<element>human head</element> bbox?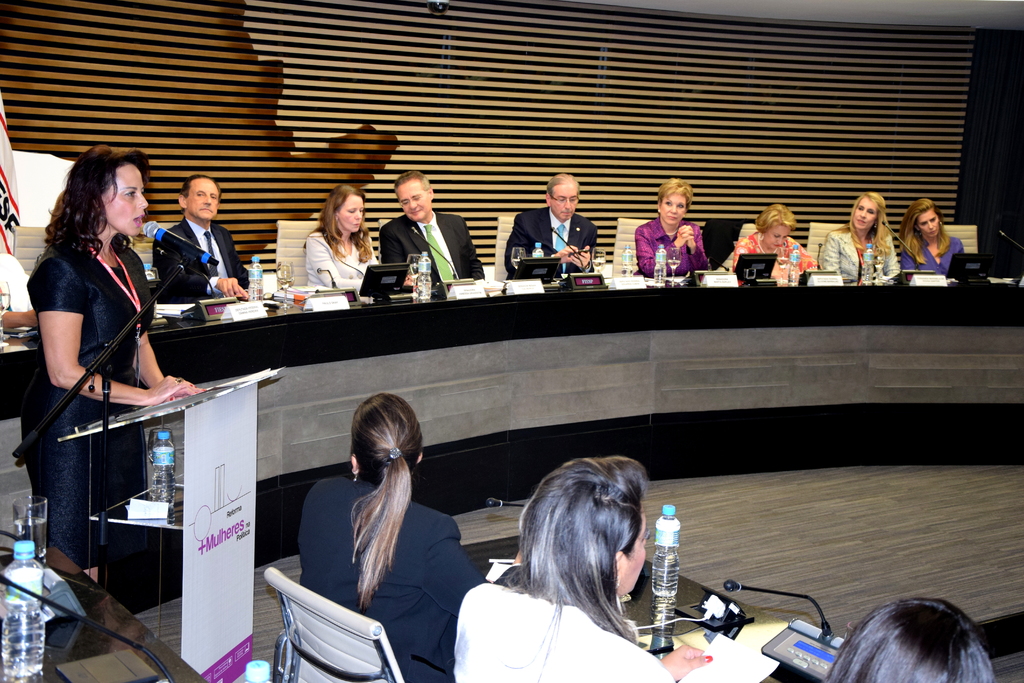
box=[176, 174, 221, 218]
